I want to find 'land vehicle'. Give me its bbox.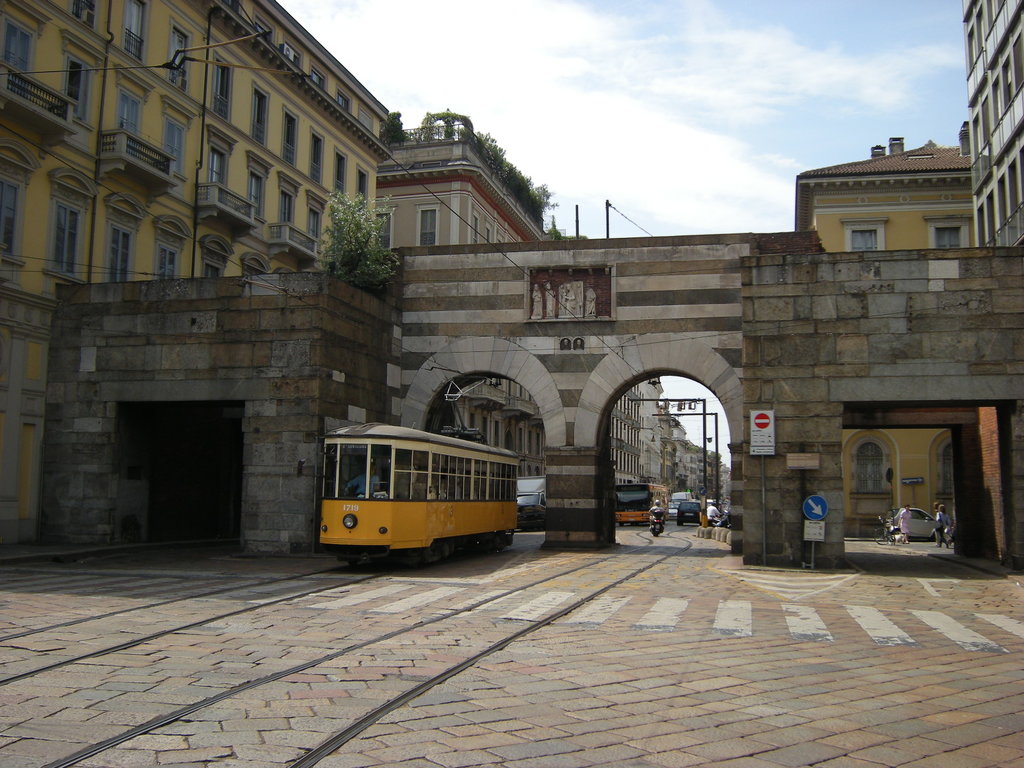
rect(614, 481, 669, 525).
